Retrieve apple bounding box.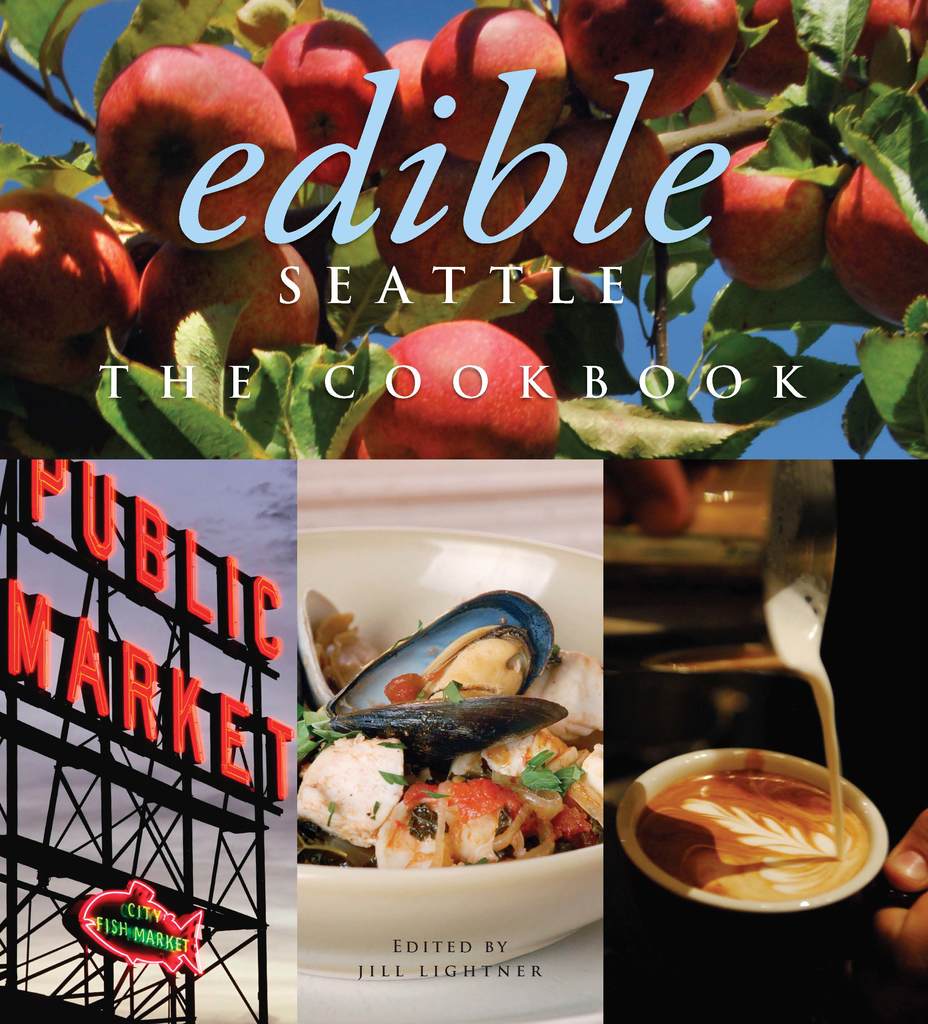
Bounding box: box(349, 321, 577, 458).
